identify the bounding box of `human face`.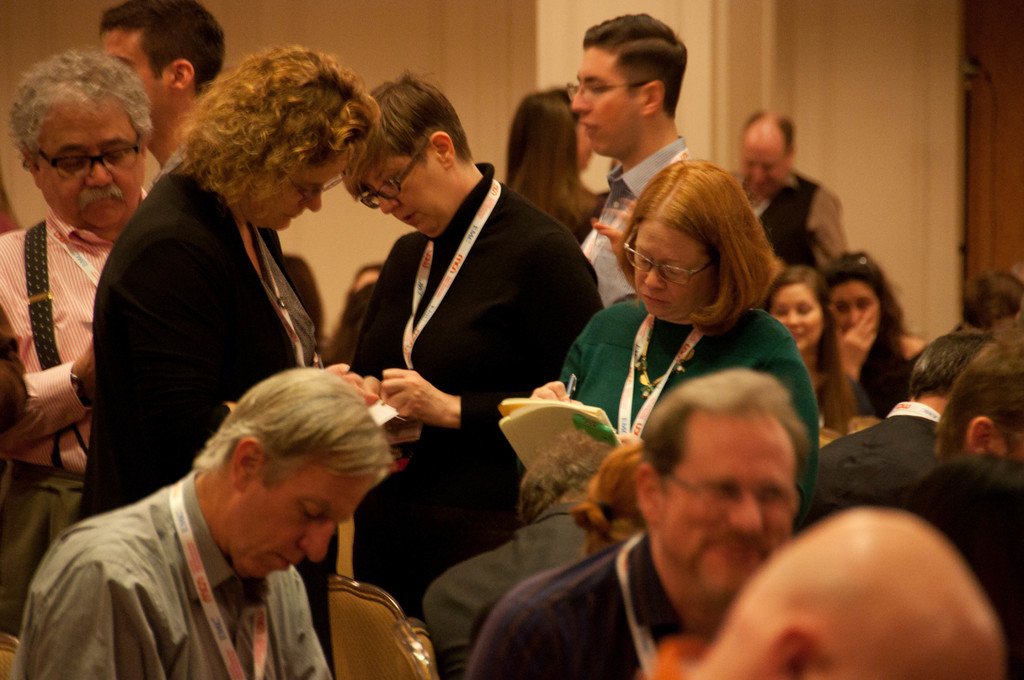
39,101,147,227.
